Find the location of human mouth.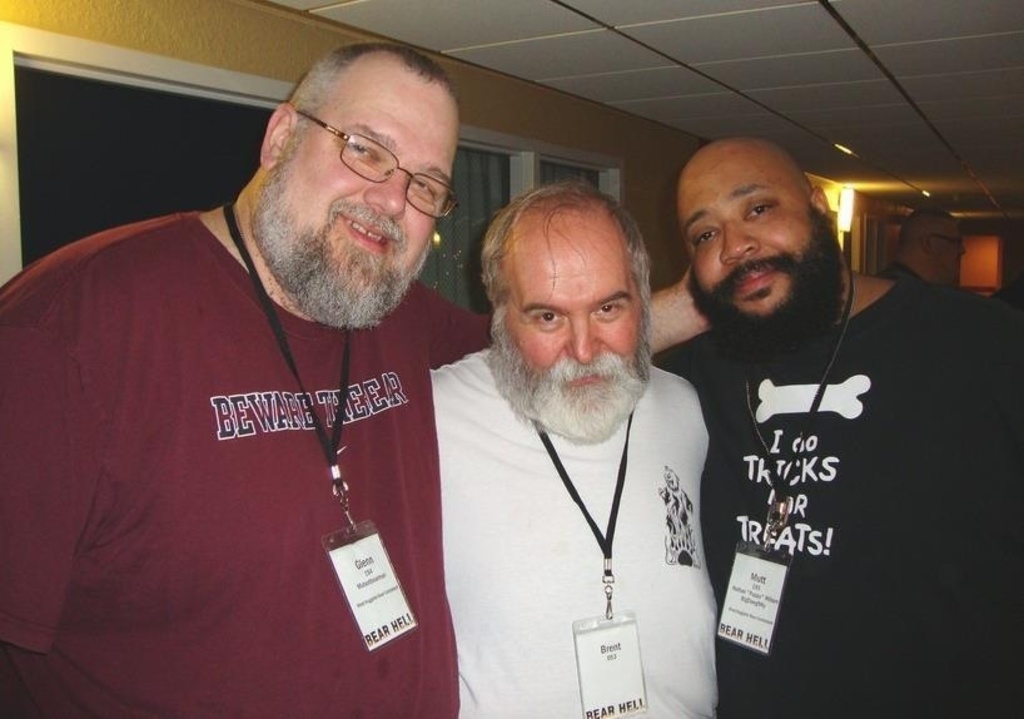
Location: crop(337, 214, 392, 254).
